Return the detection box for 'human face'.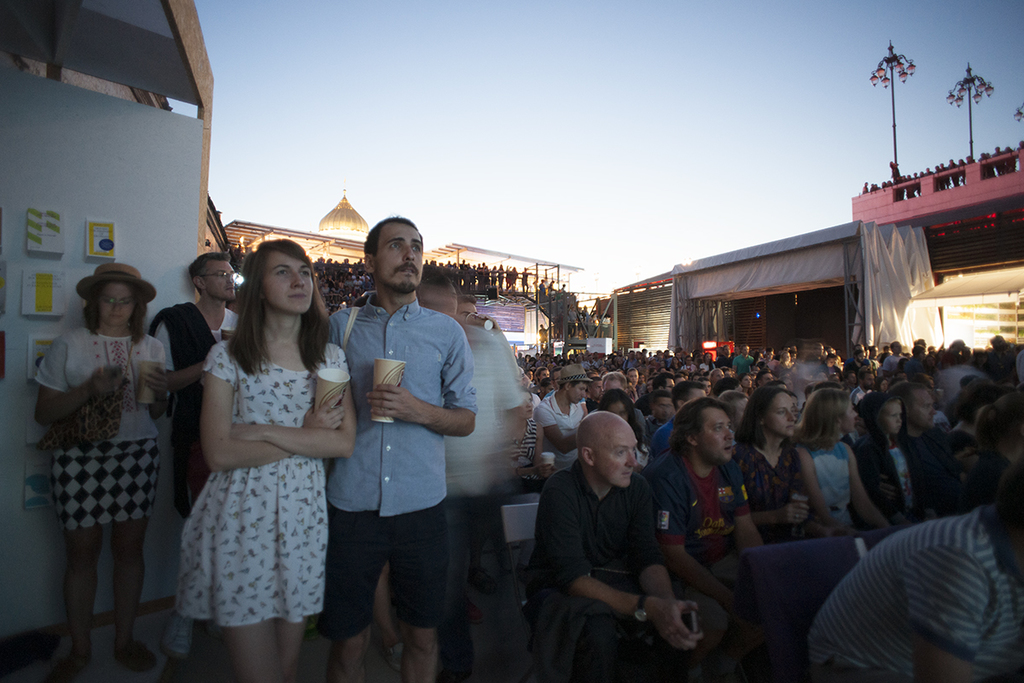
{"left": 375, "top": 225, "right": 422, "bottom": 294}.
